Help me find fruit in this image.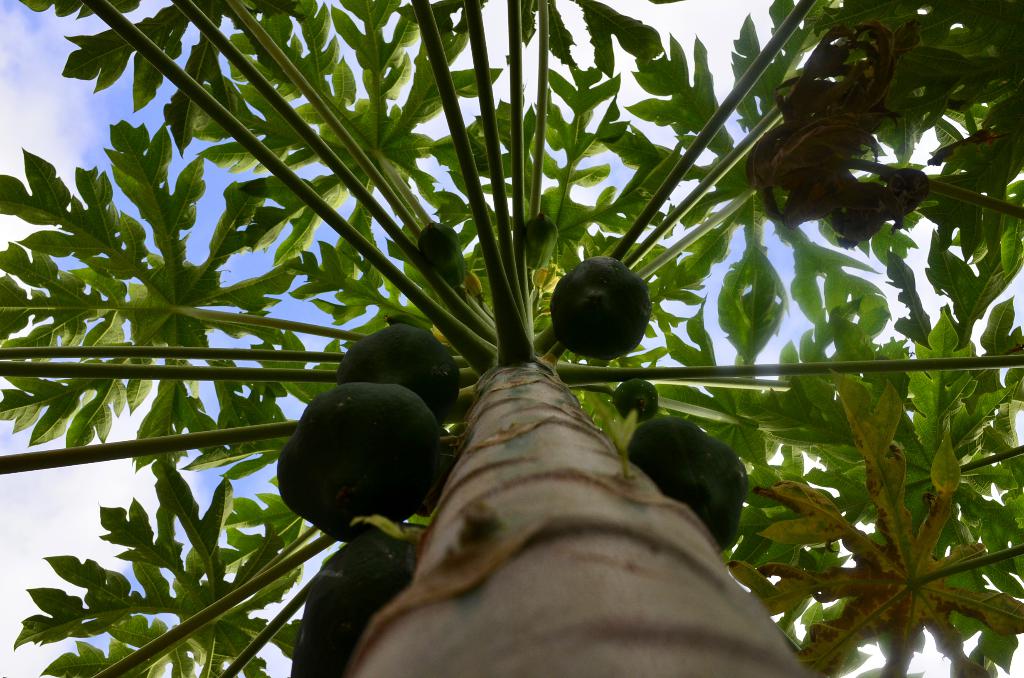
Found it: box=[609, 380, 661, 424].
